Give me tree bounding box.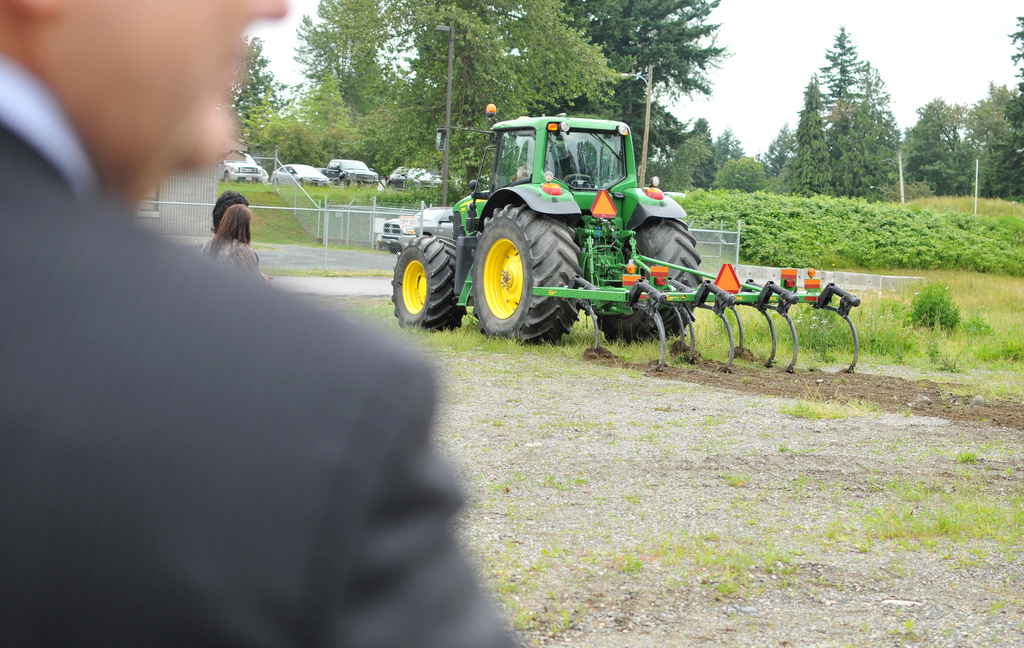
[287, 0, 400, 140].
